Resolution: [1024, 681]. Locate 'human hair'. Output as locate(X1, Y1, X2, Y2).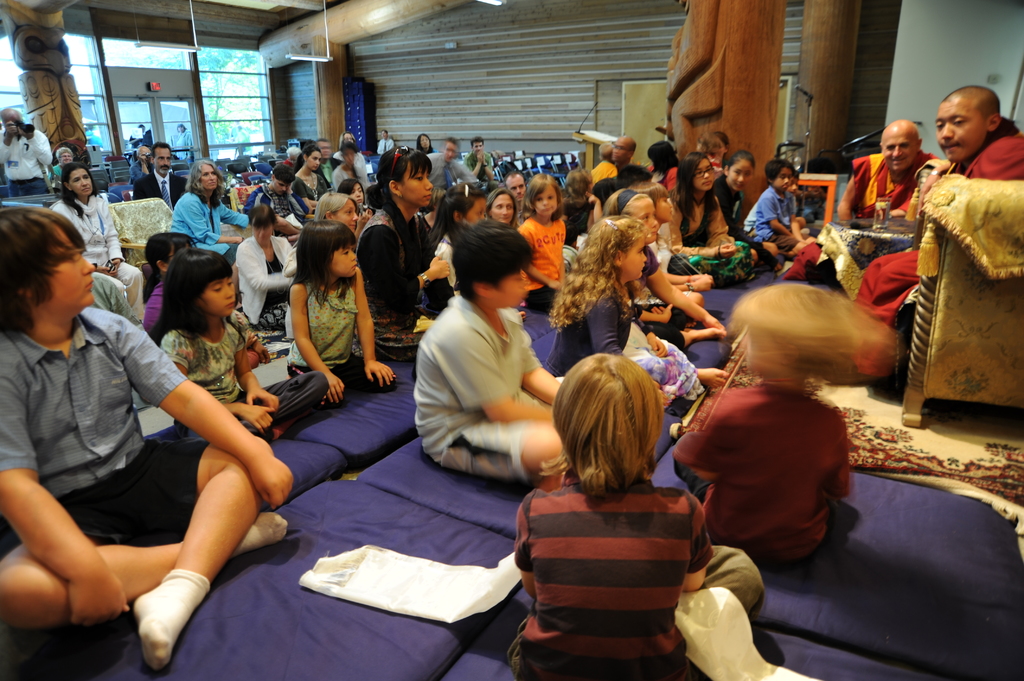
locate(415, 131, 433, 156).
